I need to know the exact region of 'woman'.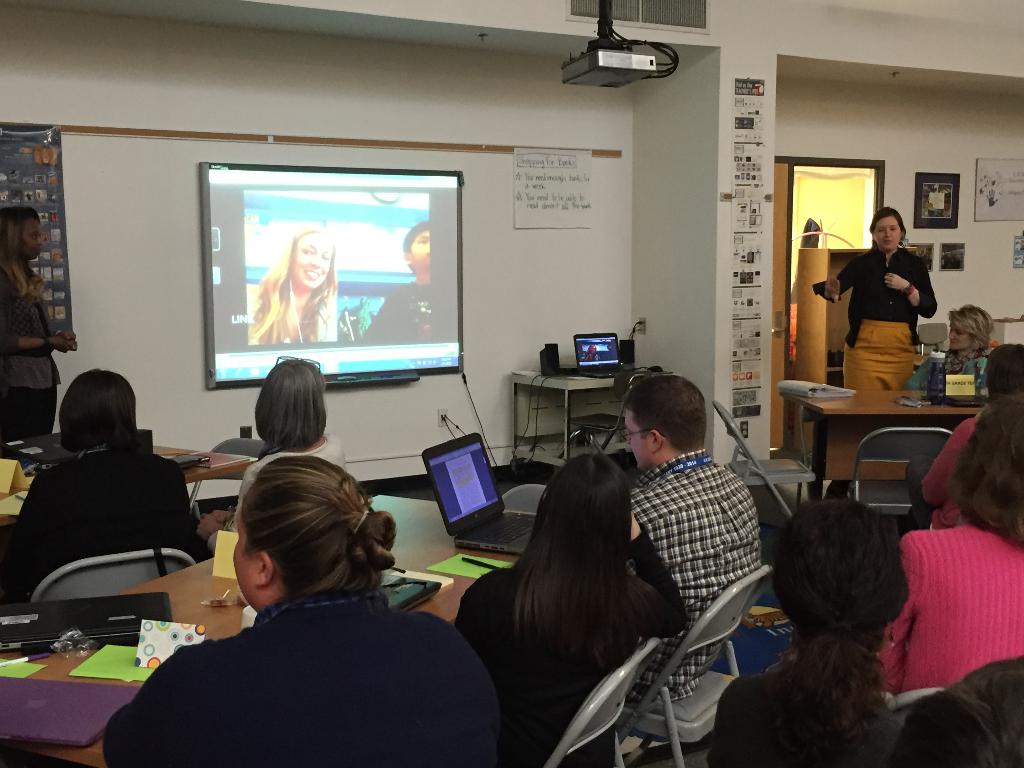
Region: bbox=[228, 355, 354, 534].
